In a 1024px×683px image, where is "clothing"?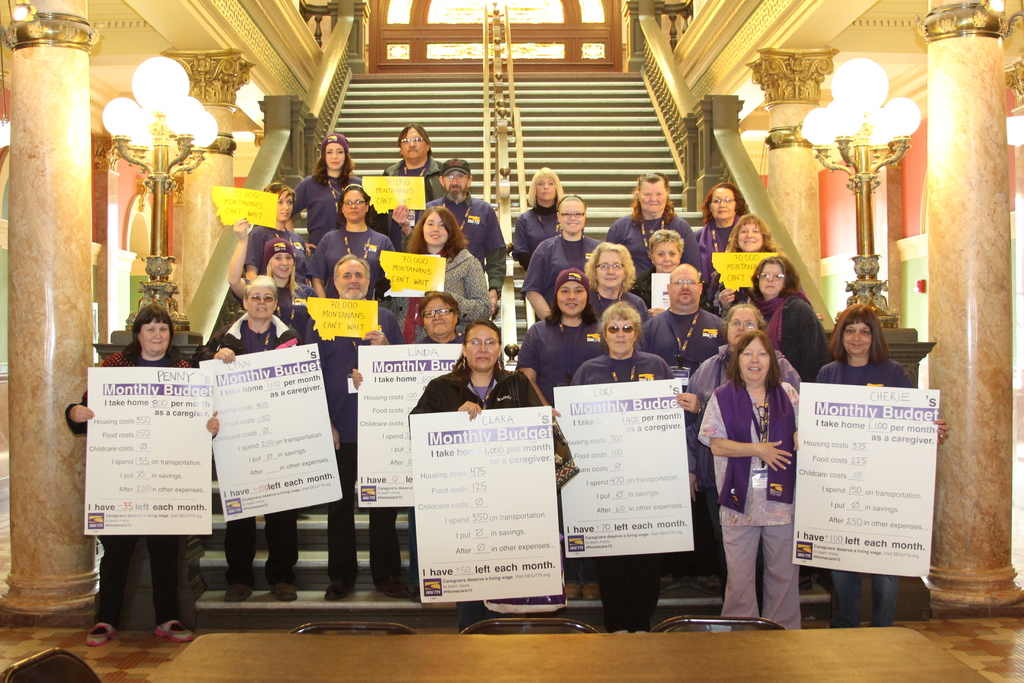
[x1=711, y1=347, x2=812, y2=618].
